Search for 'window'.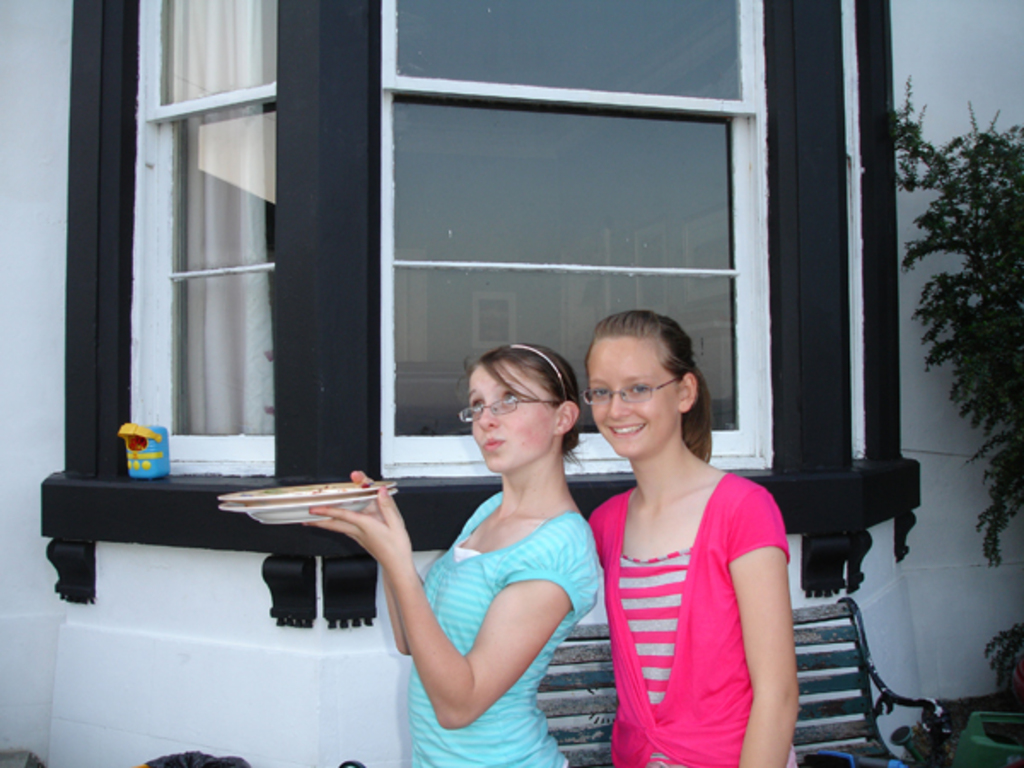
Found at [125, 0, 280, 468].
